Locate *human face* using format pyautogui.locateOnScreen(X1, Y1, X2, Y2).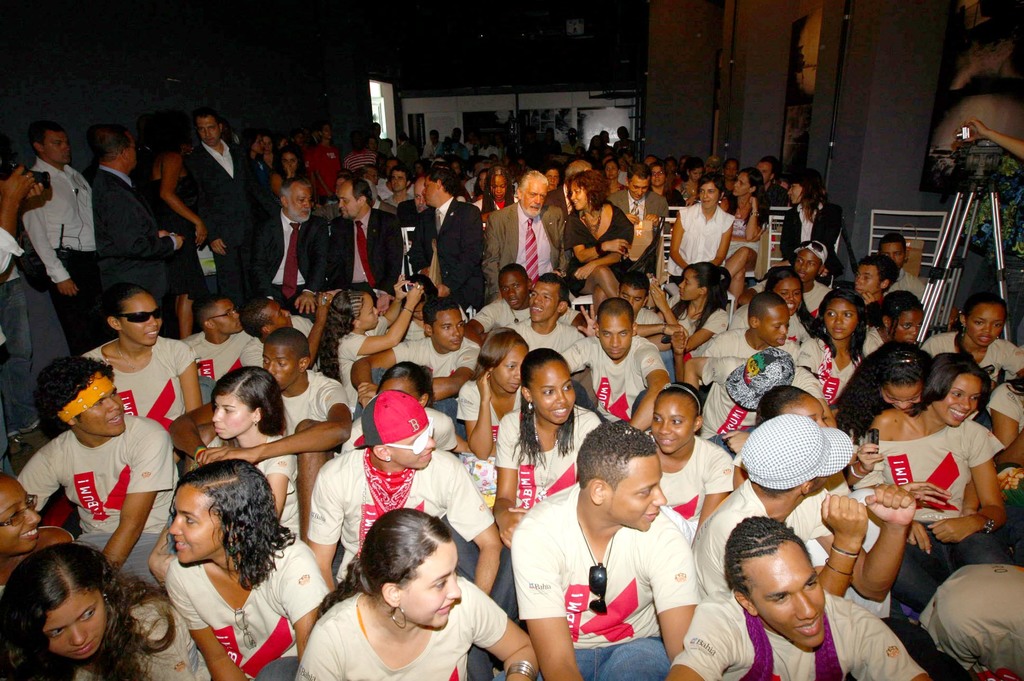
pyautogui.locateOnScreen(883, 246, 906, 266).
